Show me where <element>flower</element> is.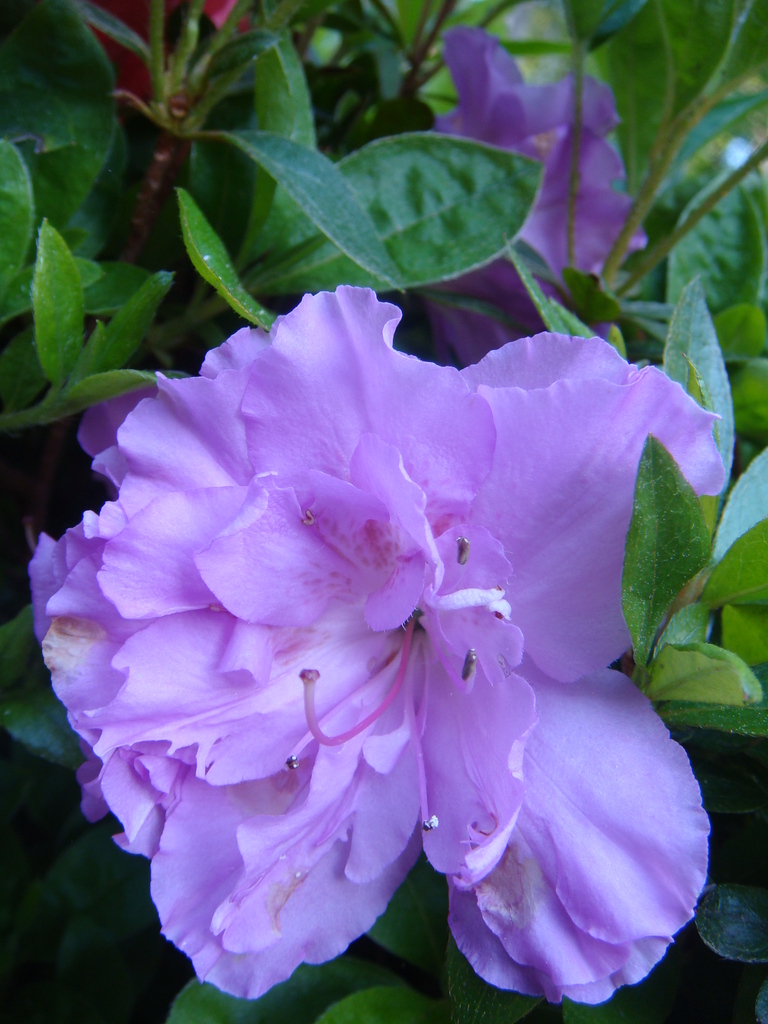
<element>flower</element> is at [left=17, top=281, right=732, bottom=1020].
